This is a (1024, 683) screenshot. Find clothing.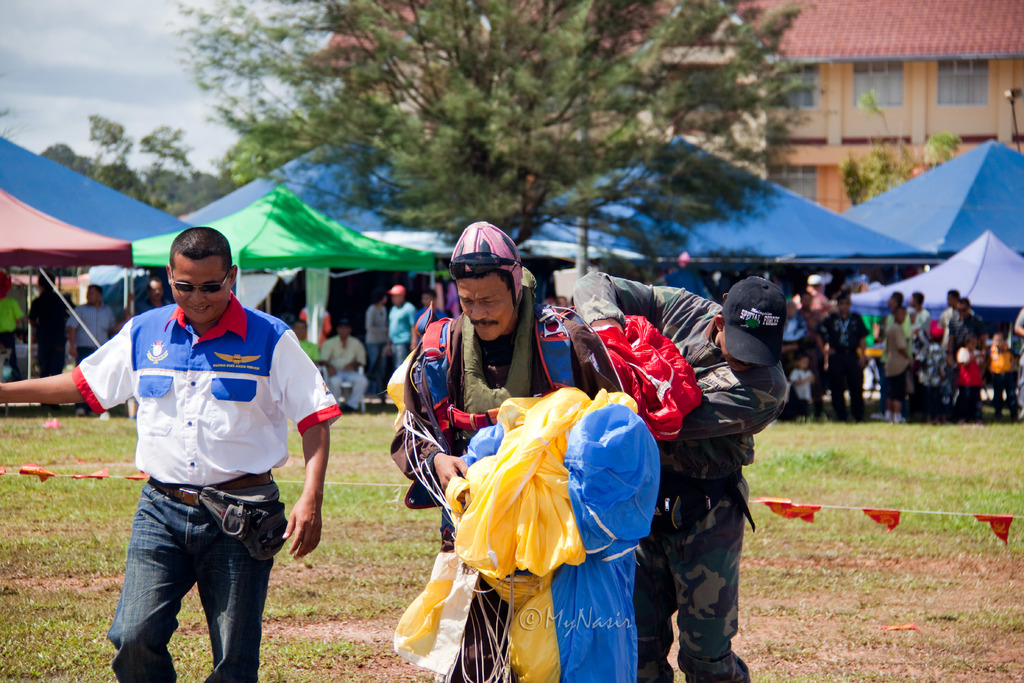
Bounding box: rect(73, 286, 342, 682).
